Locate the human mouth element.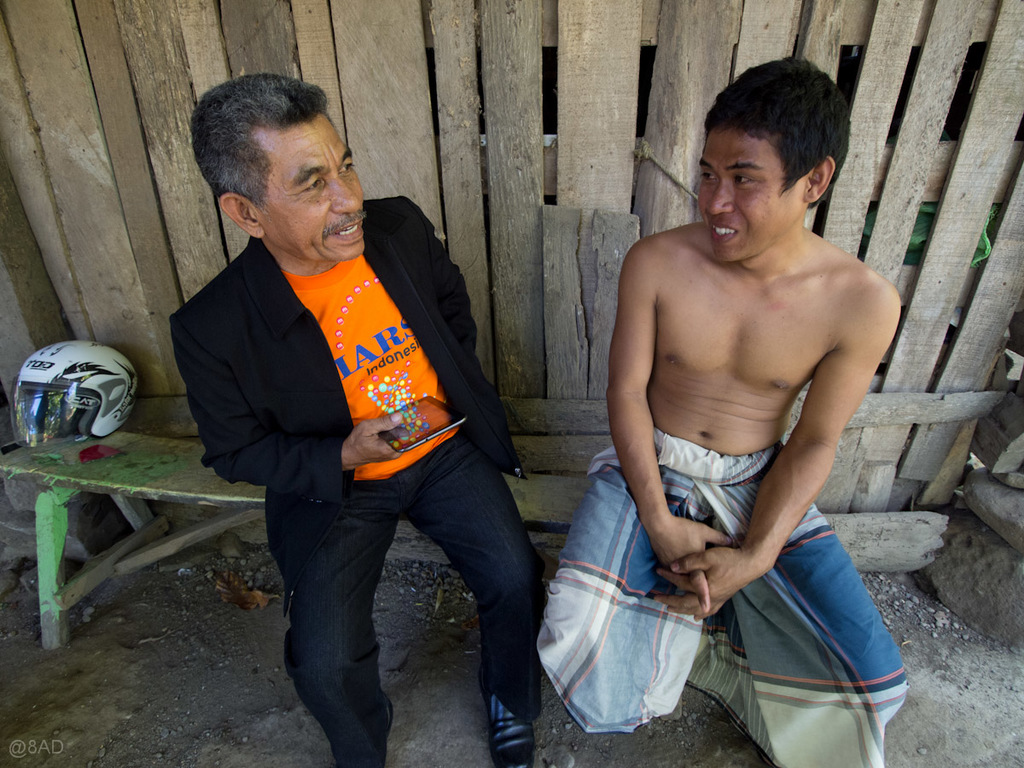
Element bbox: box=[329, 222, 364, 242].
